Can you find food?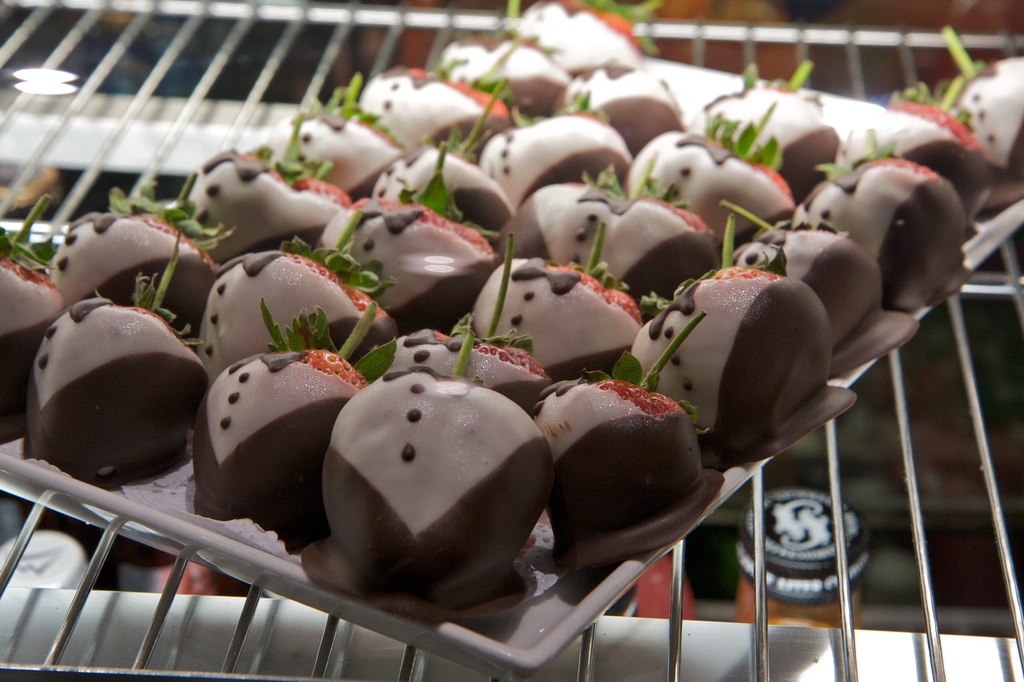
Yes, bounding box: select_region(561, 74, 685, 157).
